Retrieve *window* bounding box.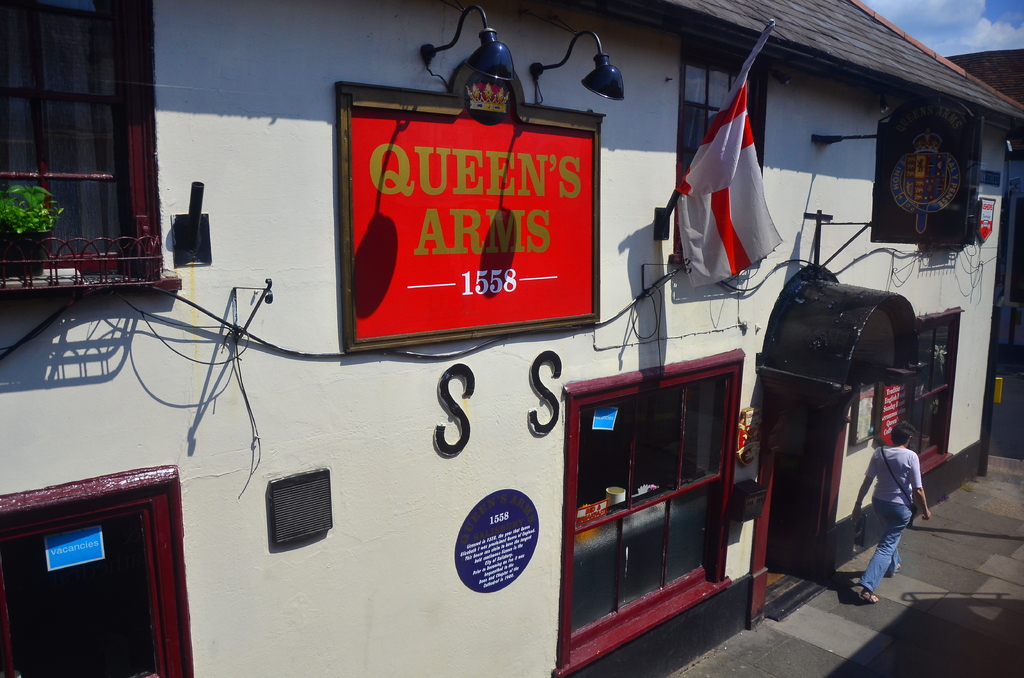
Bounding box: region(676, 35, 755, 260).
